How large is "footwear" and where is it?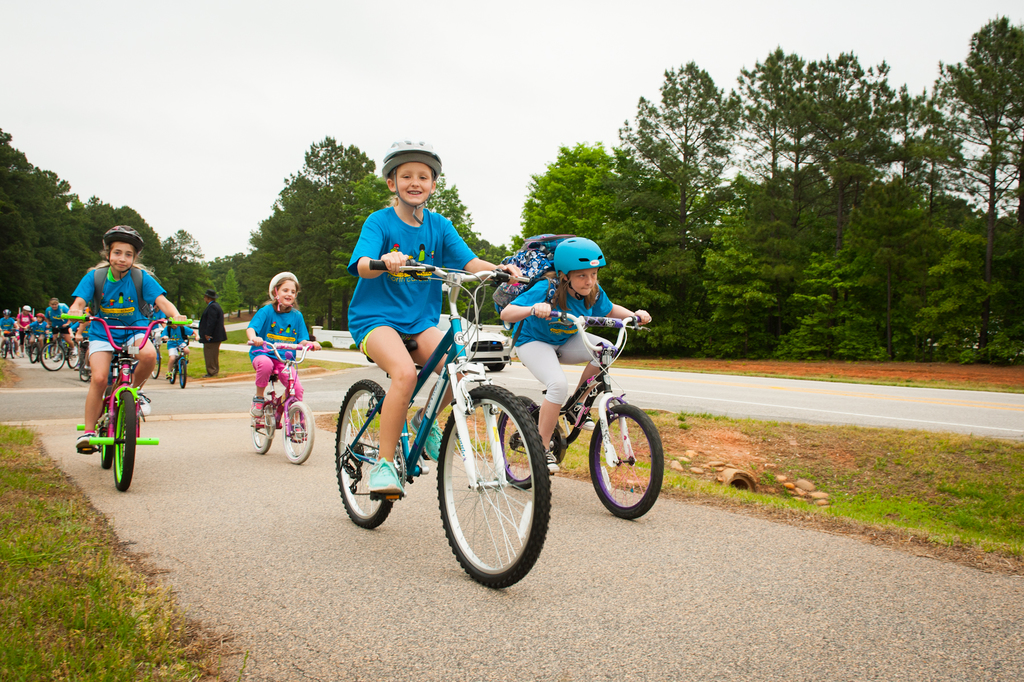
Bounding box: {"x1": 542, "y1": 451, "x2": 559, "y2": 475}.
